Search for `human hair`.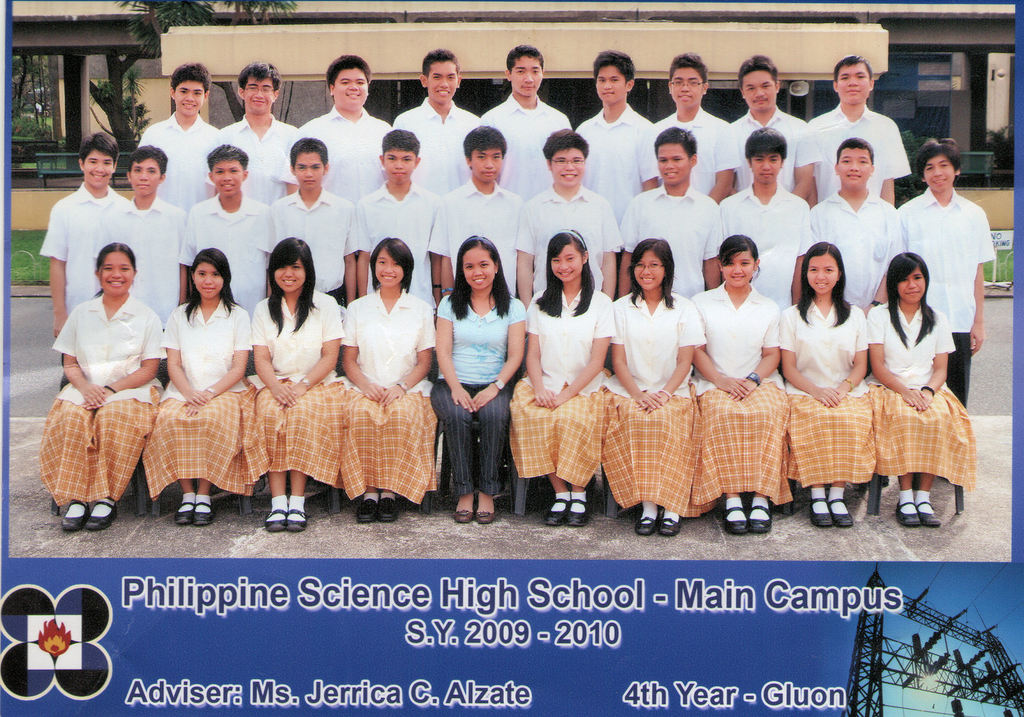
Found at select_region(186, 246, 239, 328).
